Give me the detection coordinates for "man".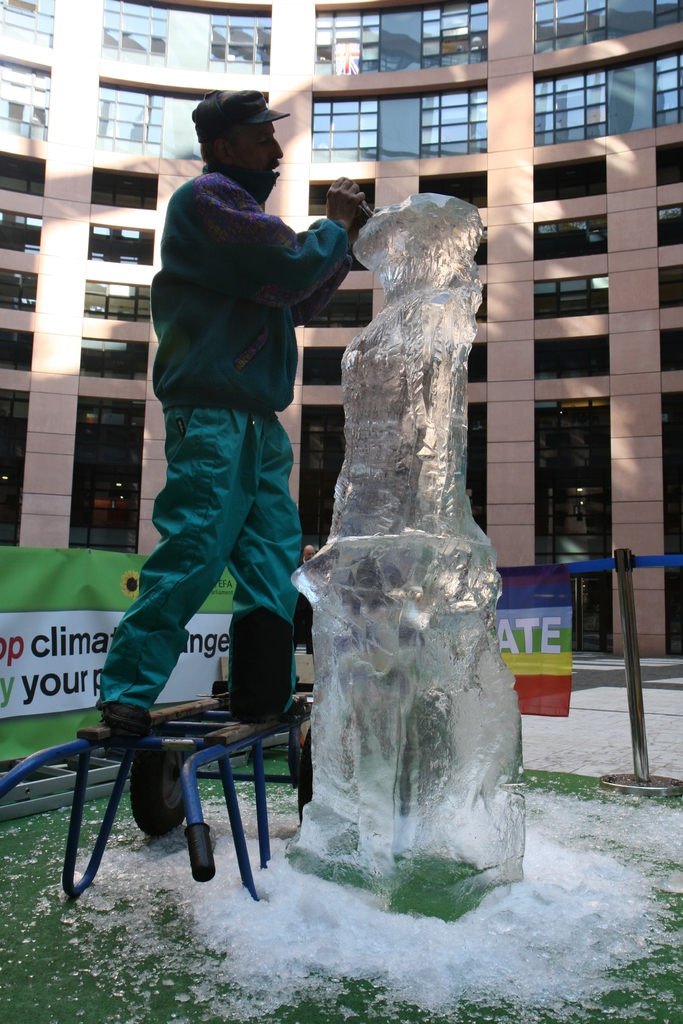
pyautogui.locateOnScreen(101, 89, 368, 741).
